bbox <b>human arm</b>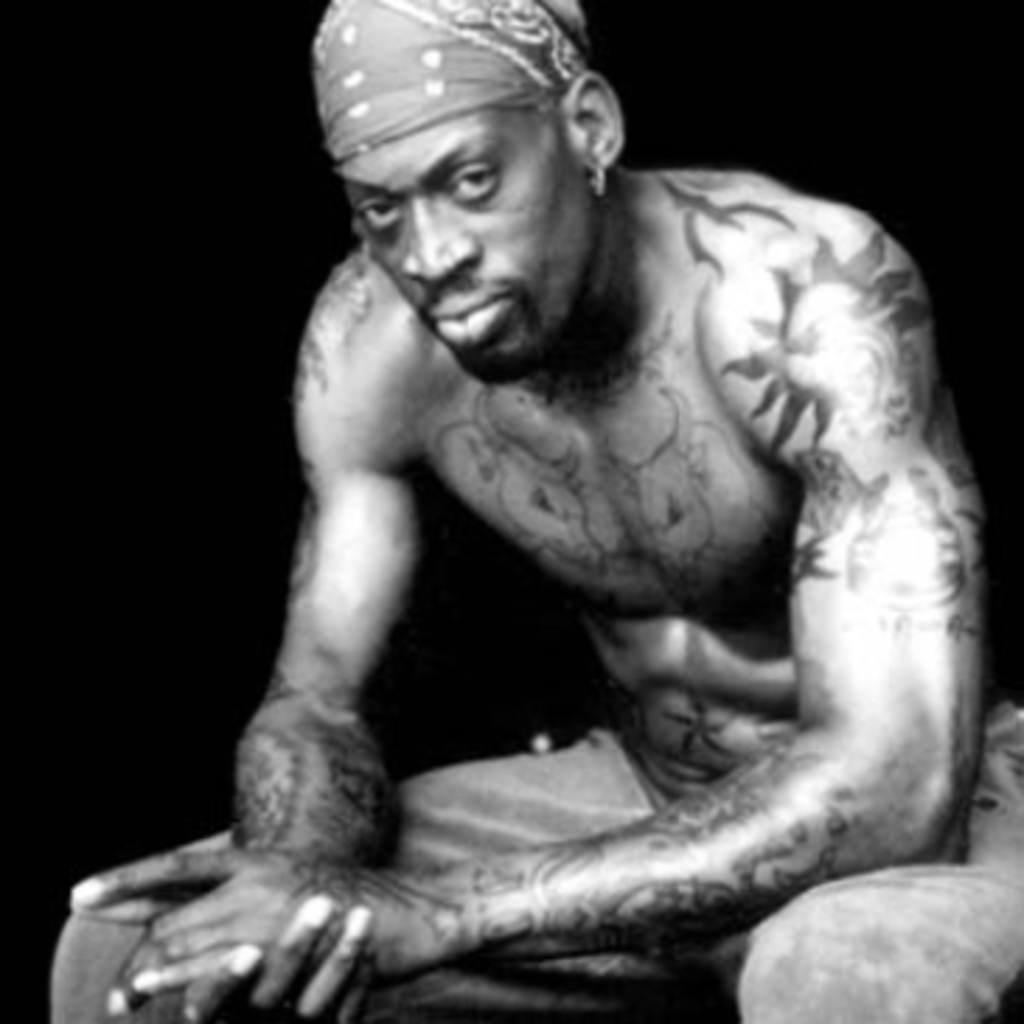
pyautogui.locateOnScreen(107, 255, 429, 1021)
